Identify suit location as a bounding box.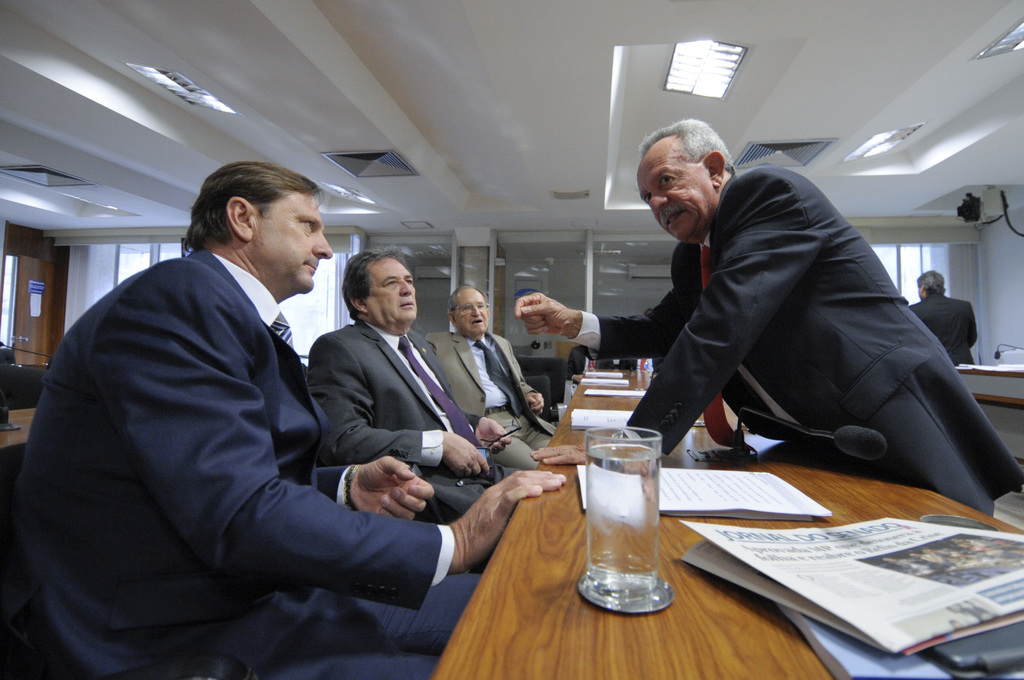
bbox(568, 171, 1023, 530).
